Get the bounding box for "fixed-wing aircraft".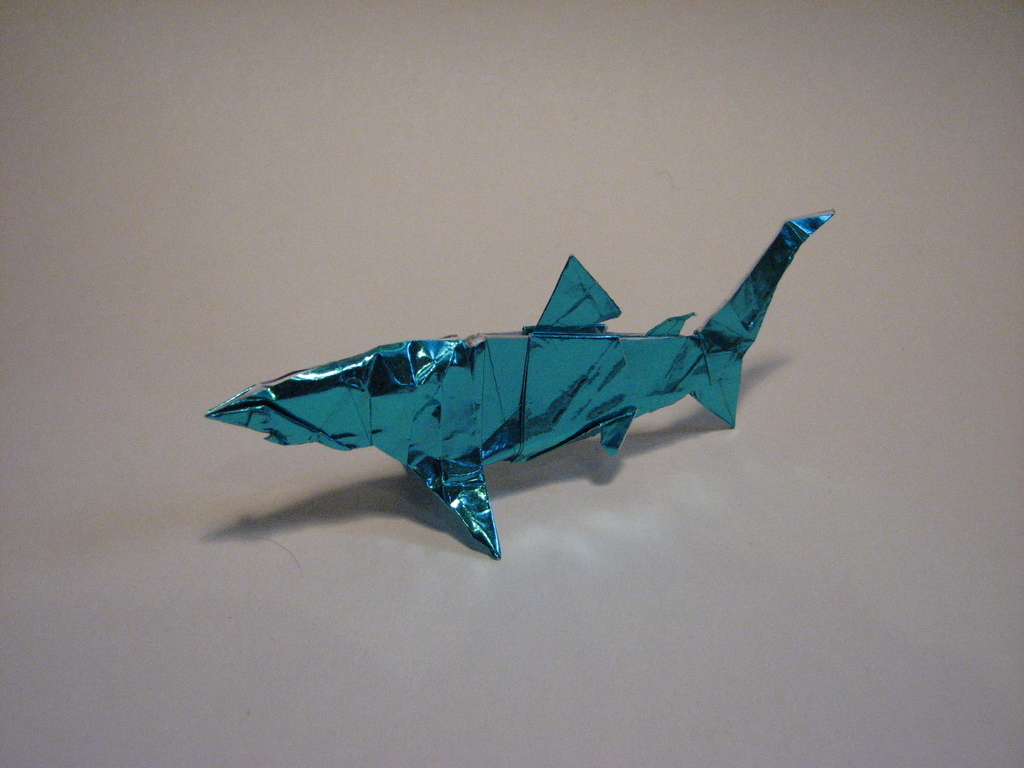
<box>215,215,842,557</box>.
